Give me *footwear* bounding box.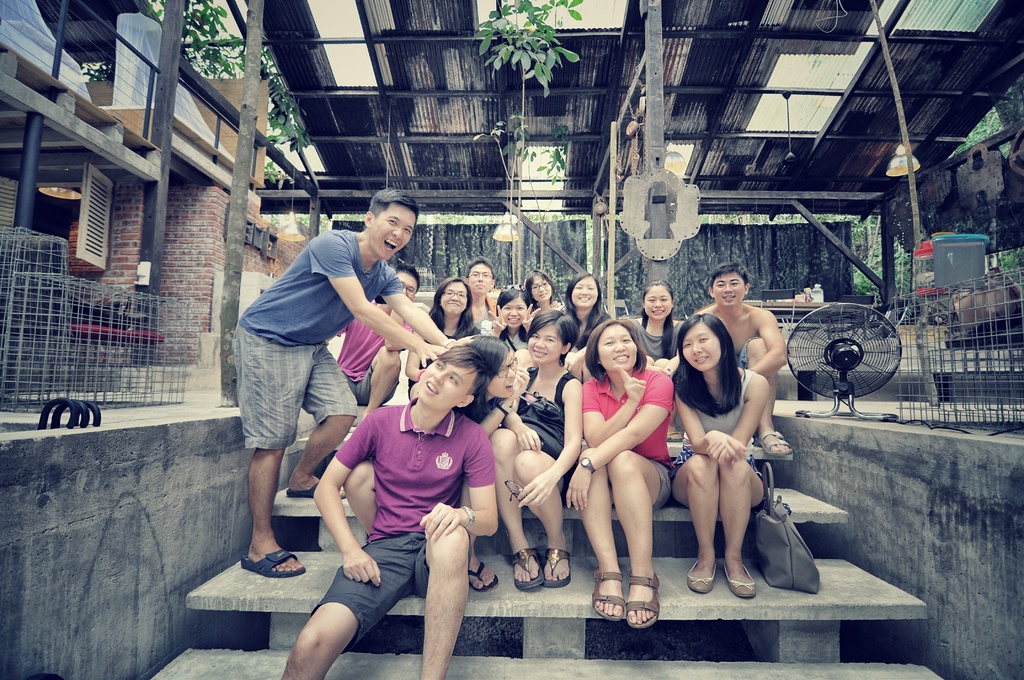
{"left": 238, "top": 547, "right": 306, "bottom": 577}.
